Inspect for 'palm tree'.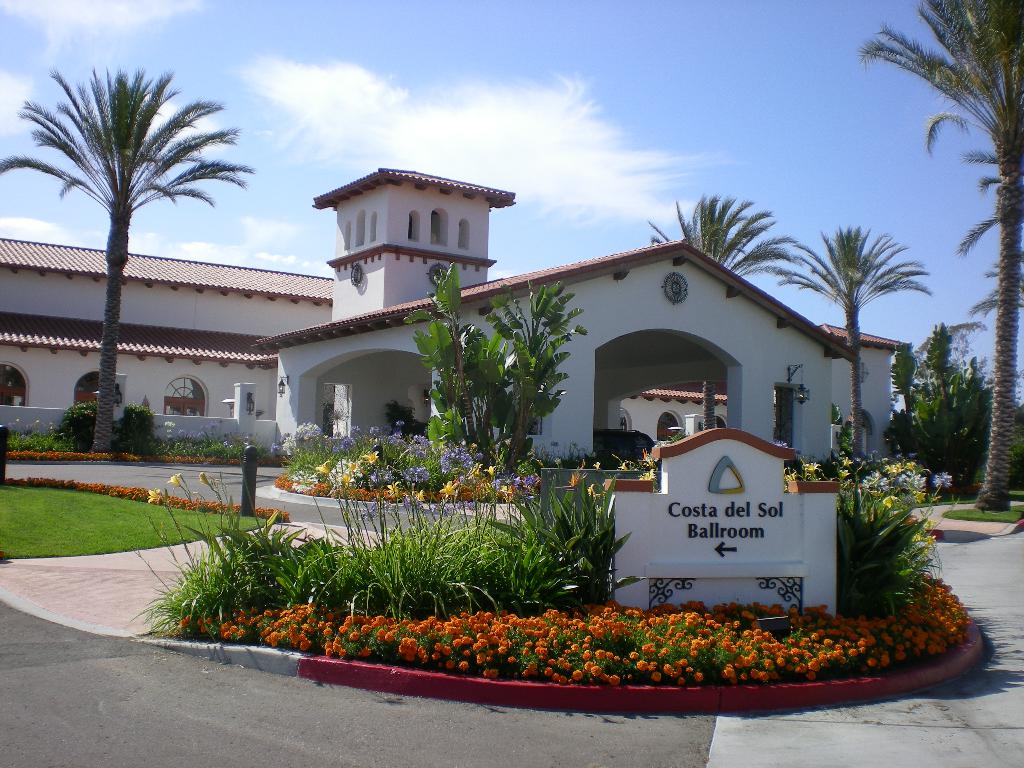
Inspection: x1=0 y1=56 x2=256 y2=451.
